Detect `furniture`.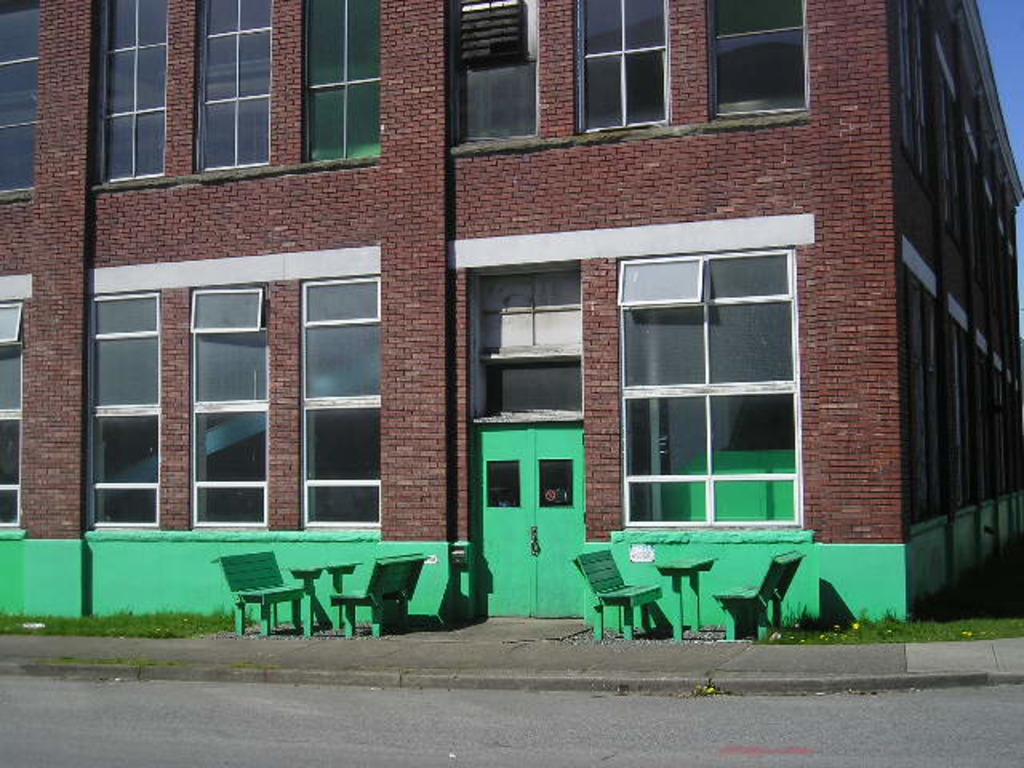
Detected at crop(570, 549, 661, 638).
